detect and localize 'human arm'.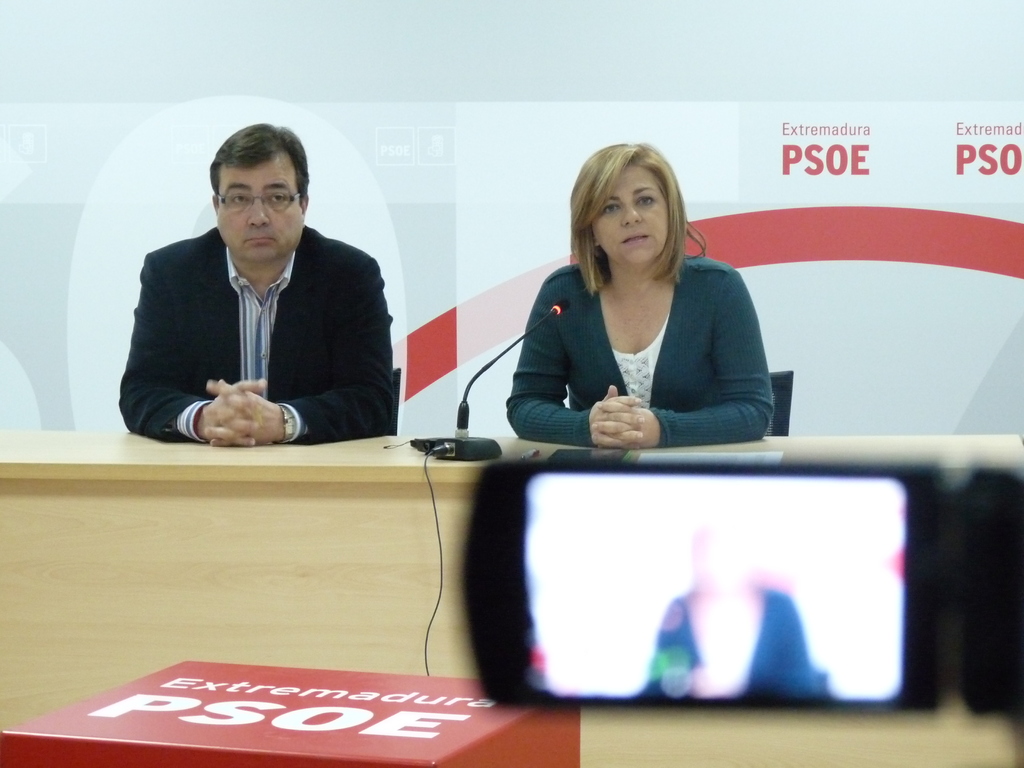
Localized at 89/228/280/479.
